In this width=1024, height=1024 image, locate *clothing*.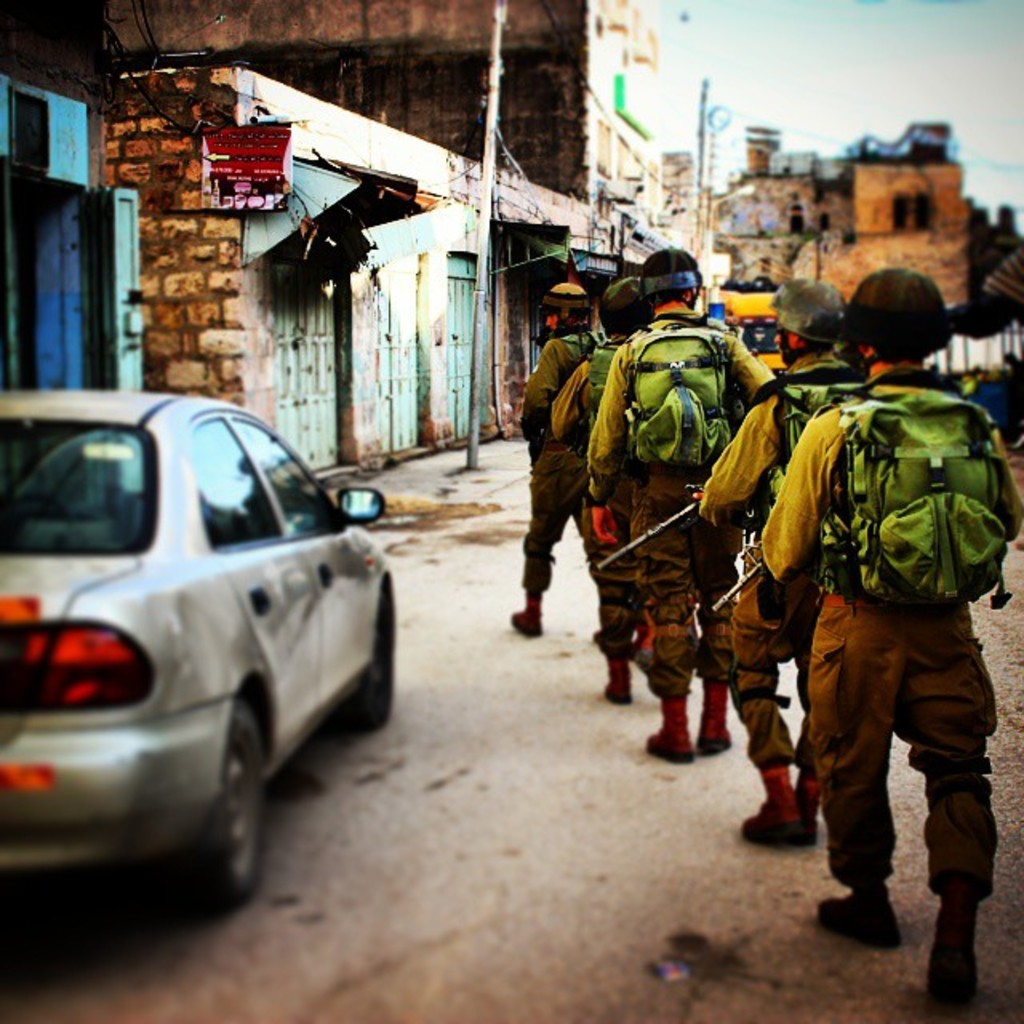
Bounding box: [514, 323, 611, 621].
